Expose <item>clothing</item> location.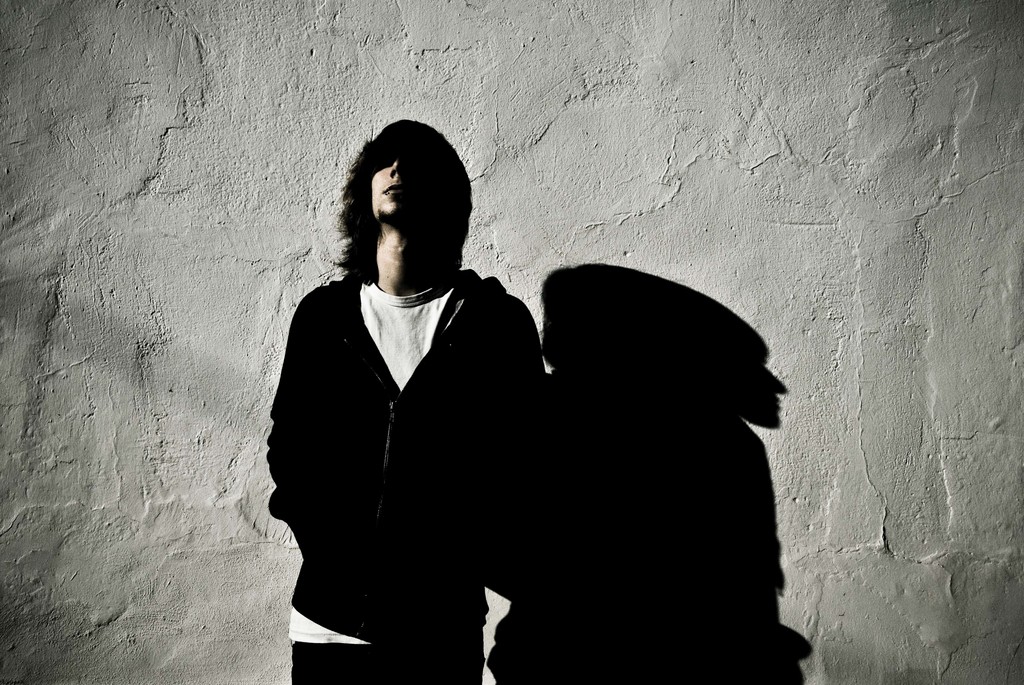
Exposed at select_region(289, 643, 484, 684).
